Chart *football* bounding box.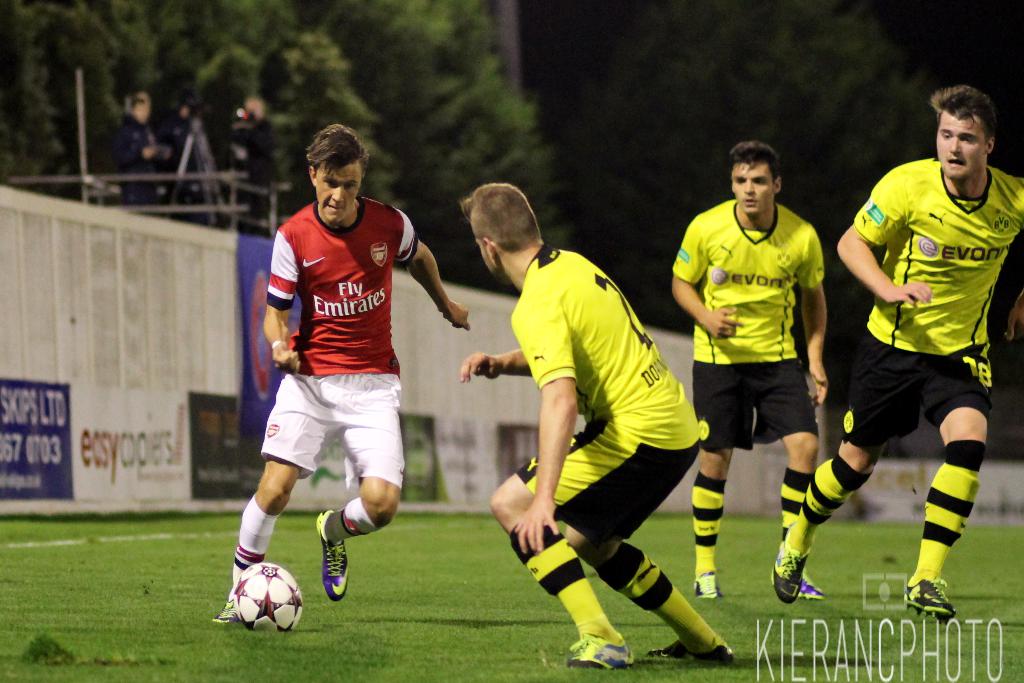
Charted: locate(225, 561, 304, 630).
